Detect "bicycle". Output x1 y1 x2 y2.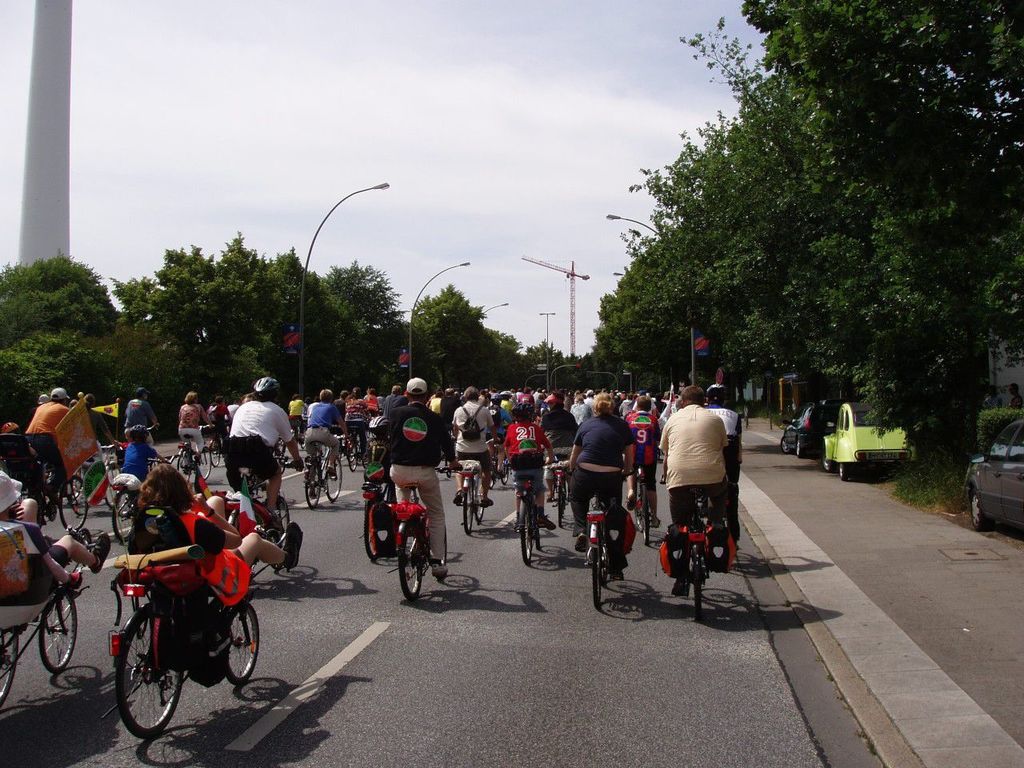
103 446 181 545.
